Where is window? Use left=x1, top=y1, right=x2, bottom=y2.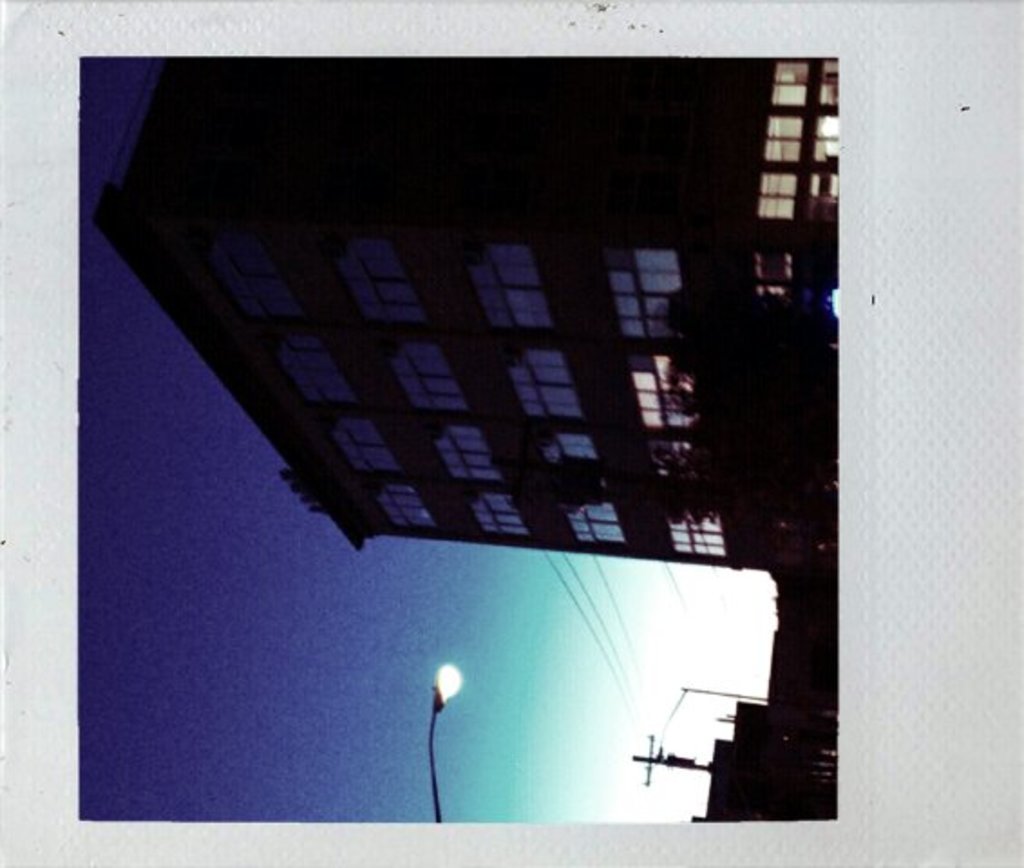
left=315, top=421, right=402, bottom=476.
